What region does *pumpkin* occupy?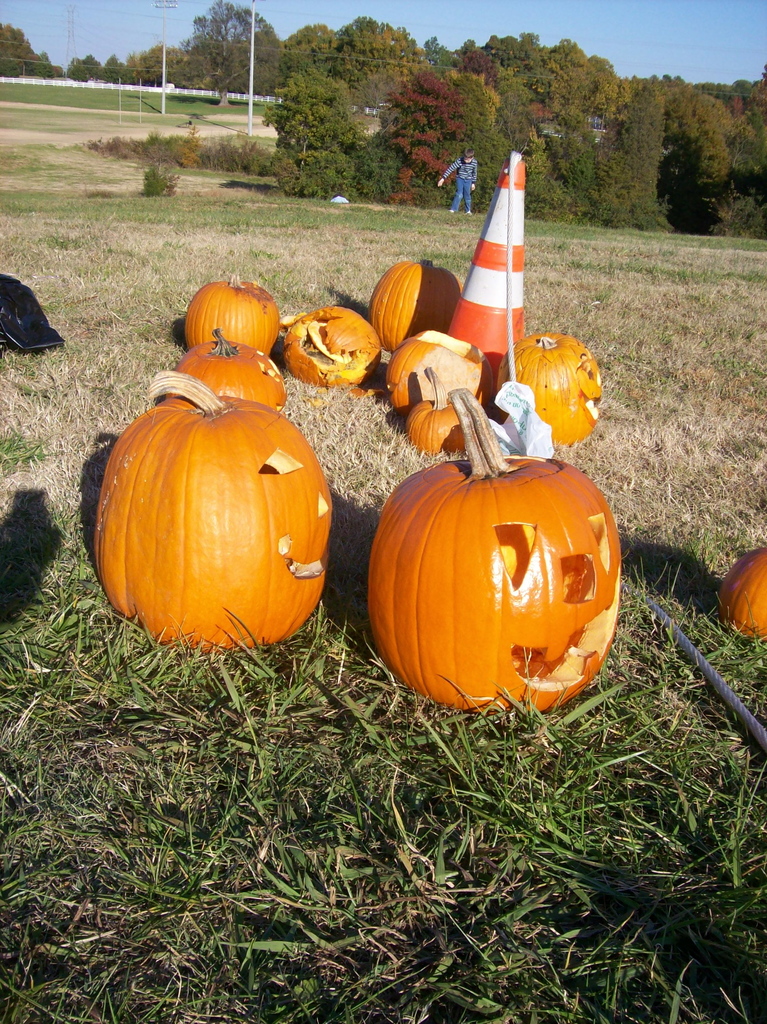
180,324,287,406.
